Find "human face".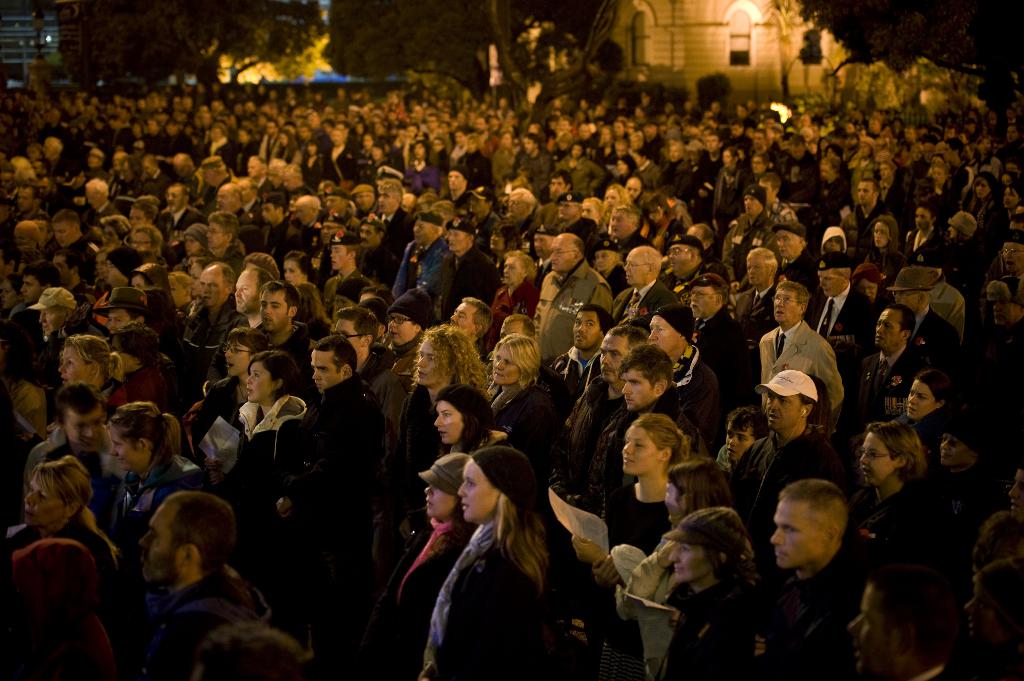
x1=138, y1=497, x2=182, y2=582.
